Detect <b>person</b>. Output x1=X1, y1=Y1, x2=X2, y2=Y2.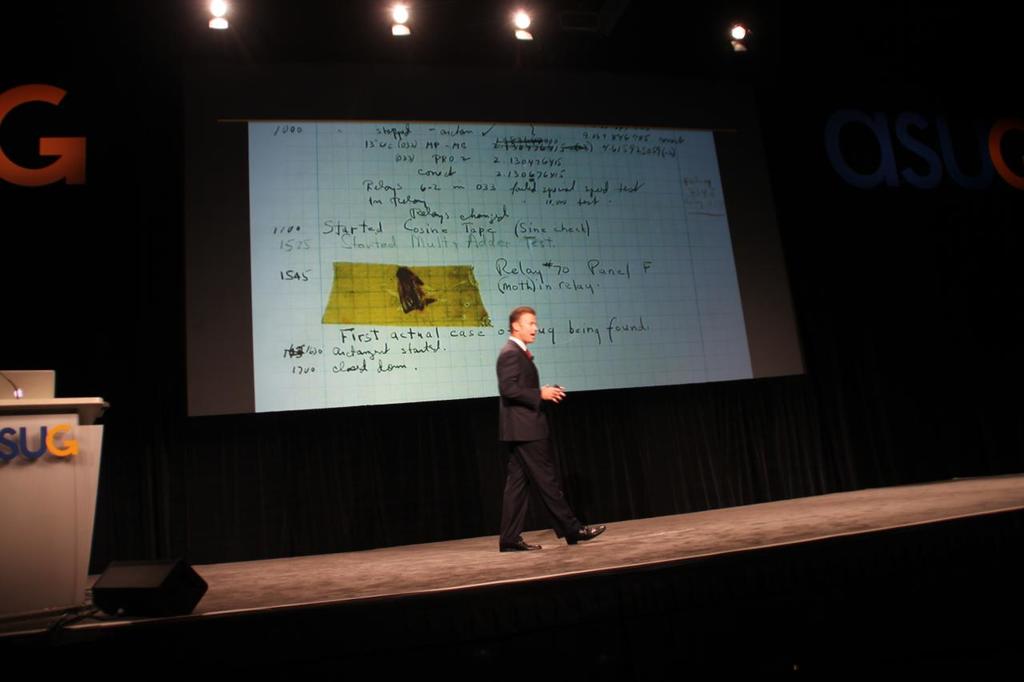
x1=496, y1=304, x2=608, y2=556.
